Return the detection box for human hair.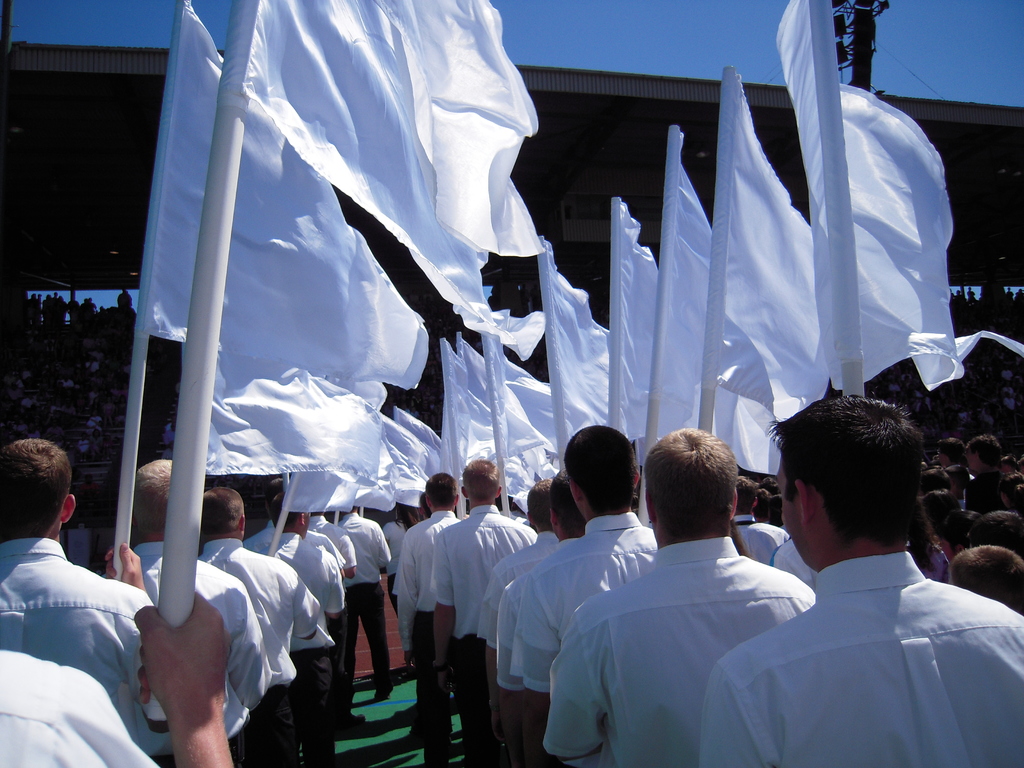
269:492:292:531.
